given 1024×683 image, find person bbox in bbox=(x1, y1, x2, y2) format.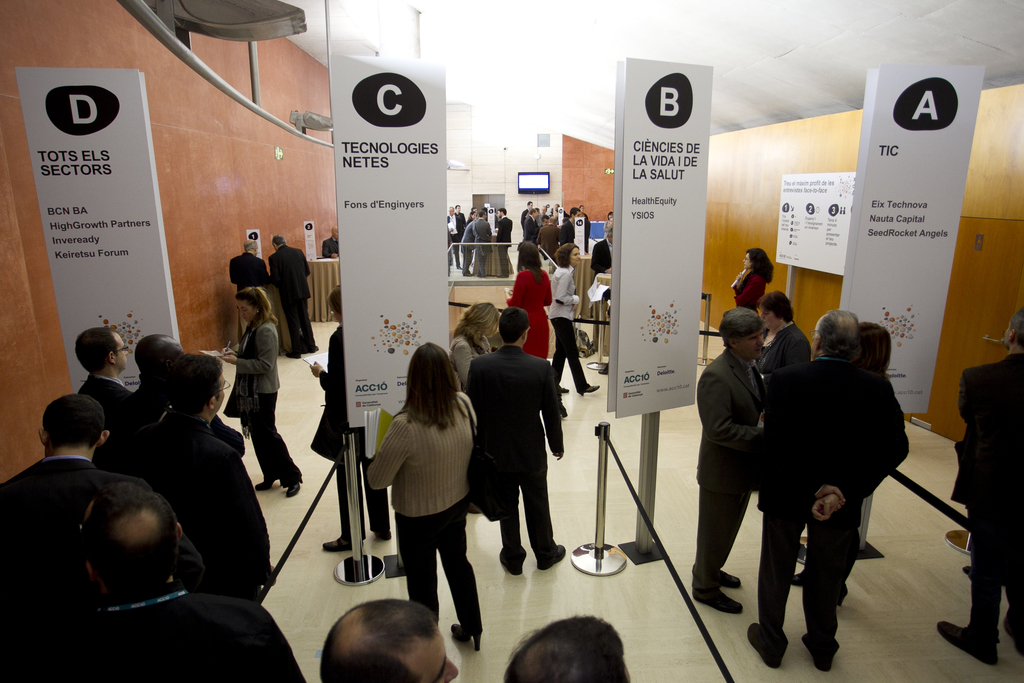
bbox=(94, 335, 246, 469).
